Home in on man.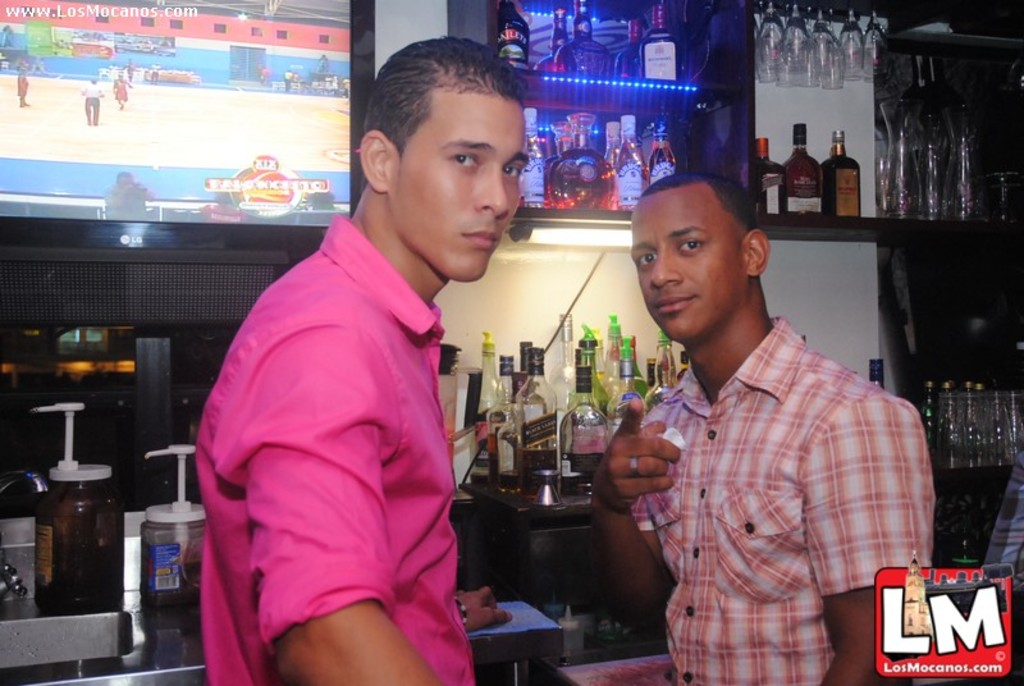
Homed in at <bbox>598, 161, 931, 680</bbox>.
